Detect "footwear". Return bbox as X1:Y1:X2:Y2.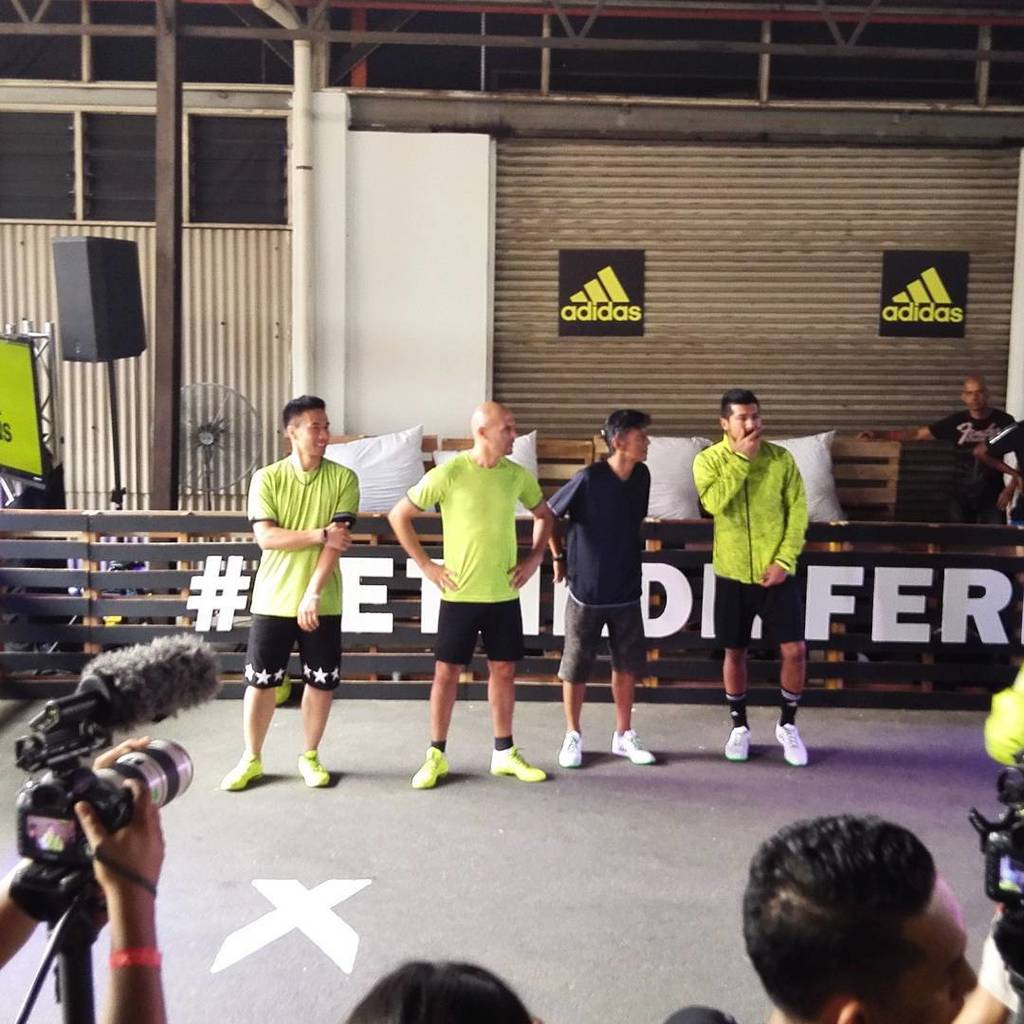
297:748:329:789.
